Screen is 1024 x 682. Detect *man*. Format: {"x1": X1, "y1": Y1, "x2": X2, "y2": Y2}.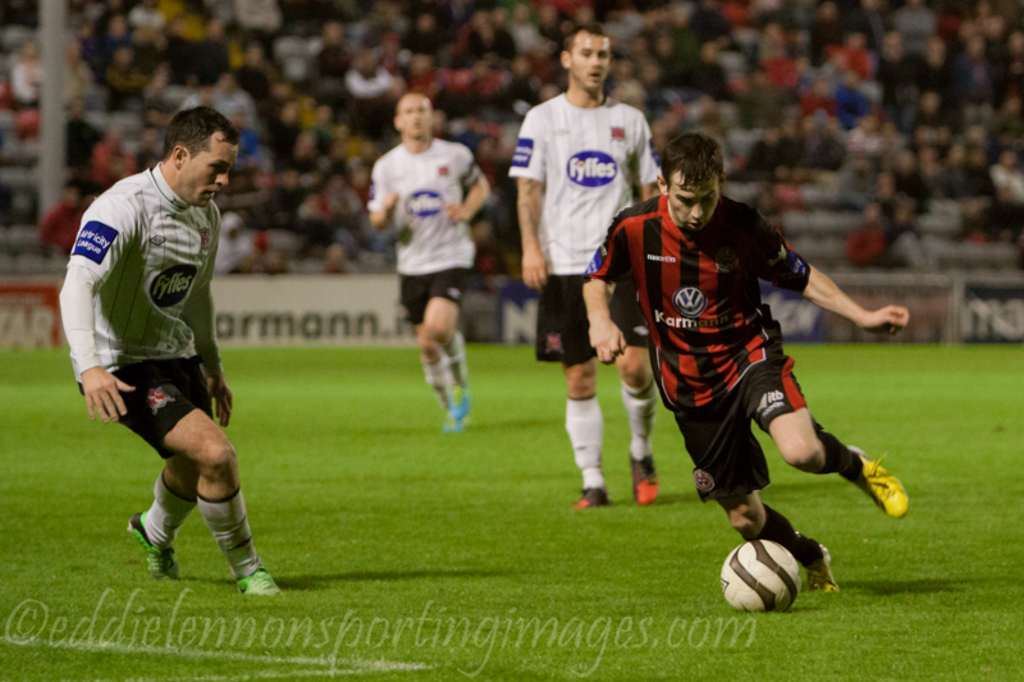
{"x1": 365, "y1": 93, "x2": 490, "y2": 427}.
